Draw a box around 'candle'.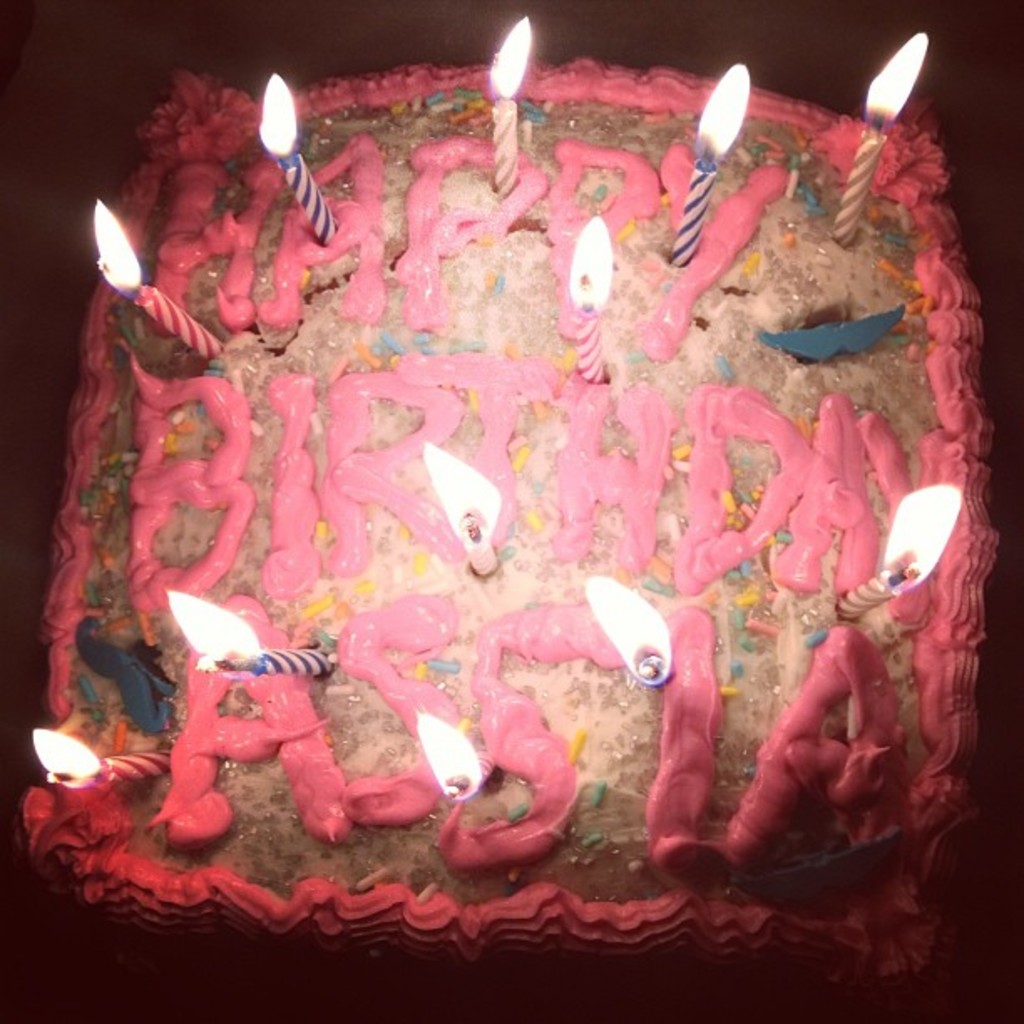
<box>666,65,746,266</box>.
